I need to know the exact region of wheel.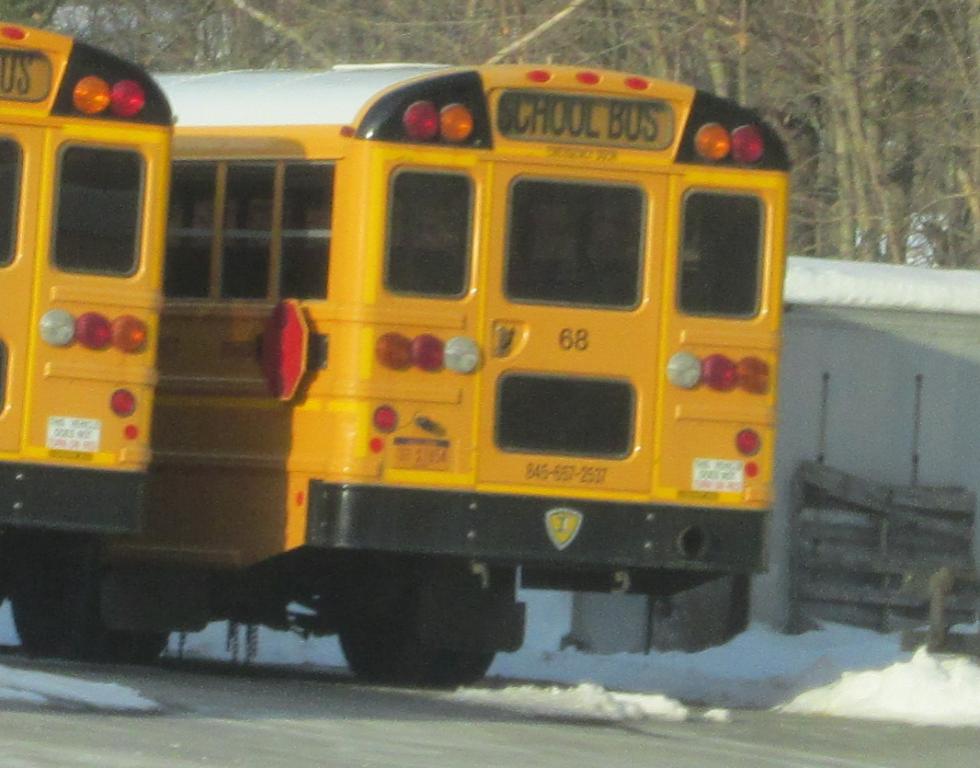
Region: crop(108, 581, 164, 664).
